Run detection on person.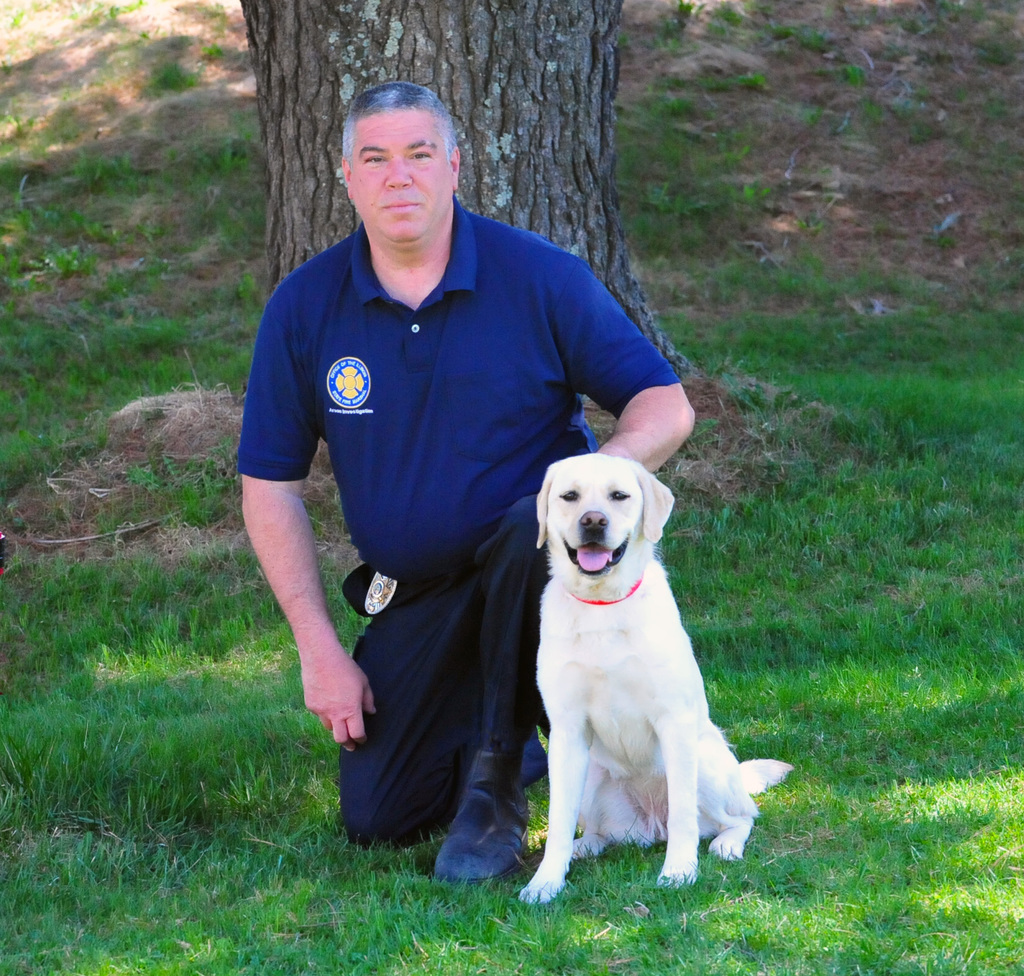
Result: locate(252, 83, 663, 842).
